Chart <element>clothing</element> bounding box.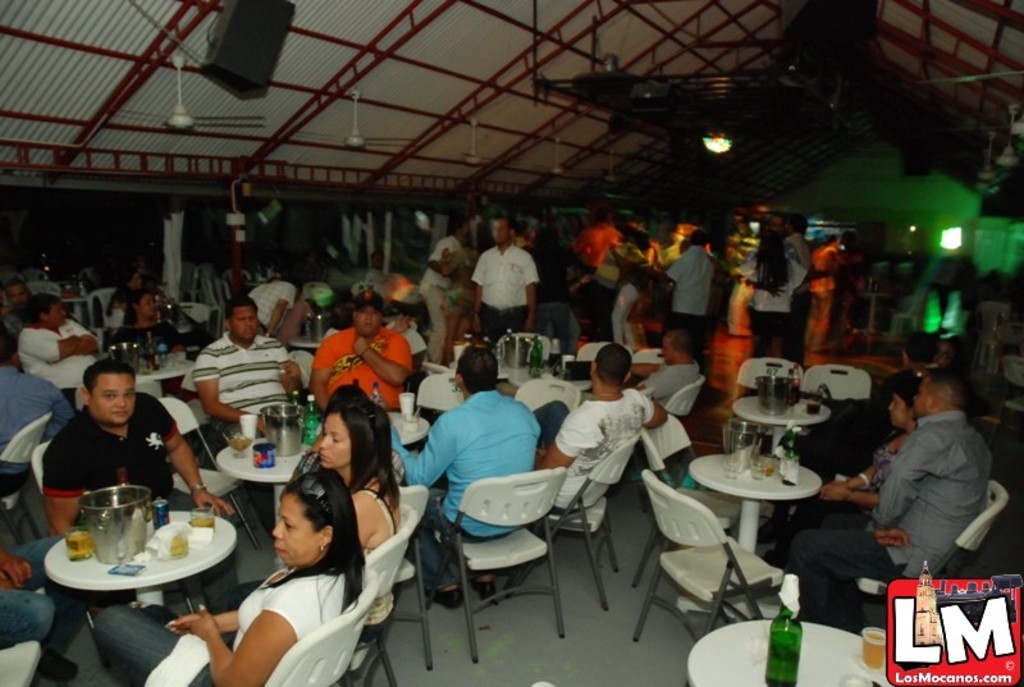
Charted: <box>677,244,714,311</box>.
